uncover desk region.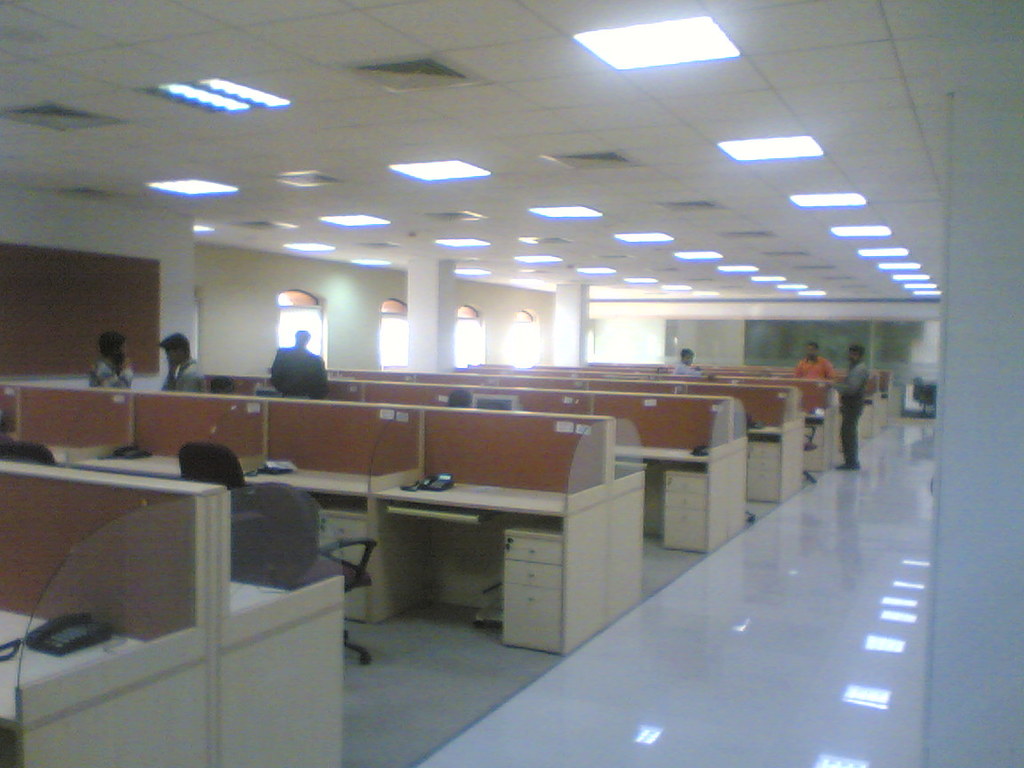
Uncovered: {"left": 373, "top": 476, "right": 616, "bottom": 659}.
